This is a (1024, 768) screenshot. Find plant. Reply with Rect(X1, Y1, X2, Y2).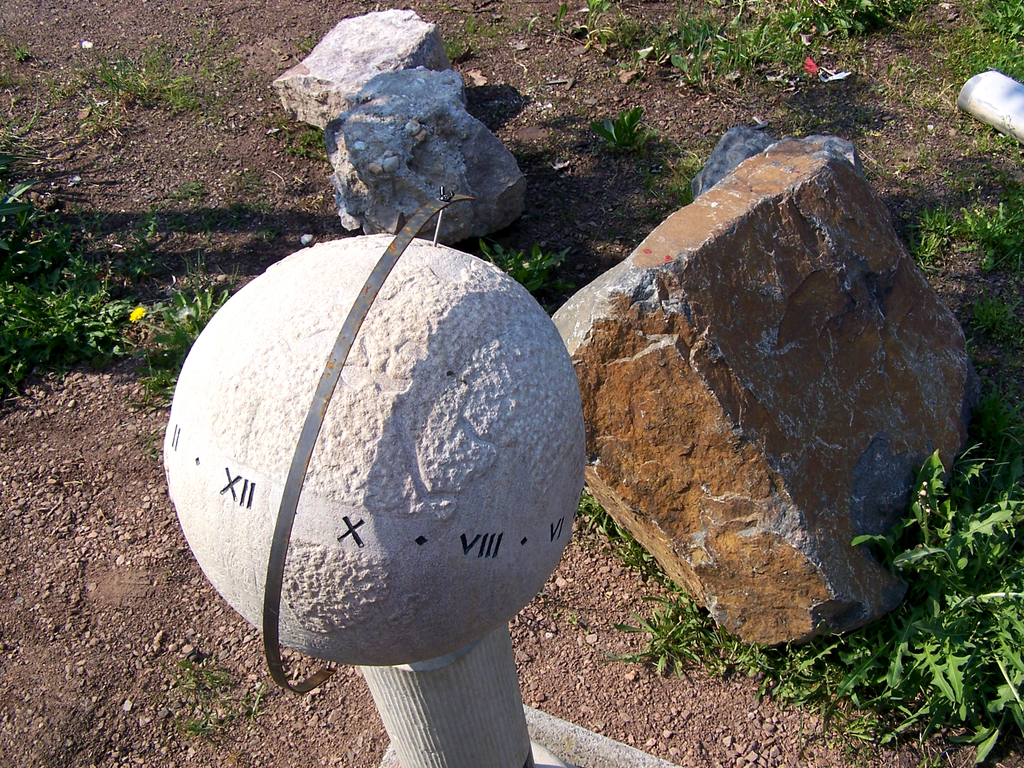
Rect(220, 164, 278, 250).
